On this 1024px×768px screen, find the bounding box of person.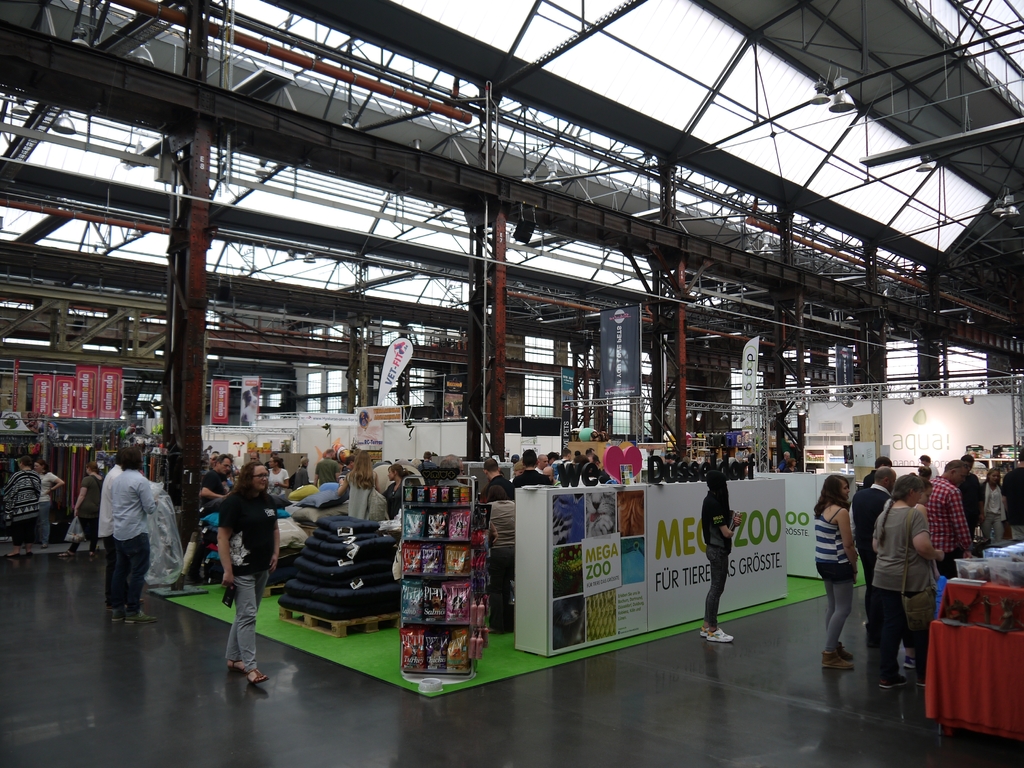
Bounding box: left=488, top=478, right=519, bottom=548.
